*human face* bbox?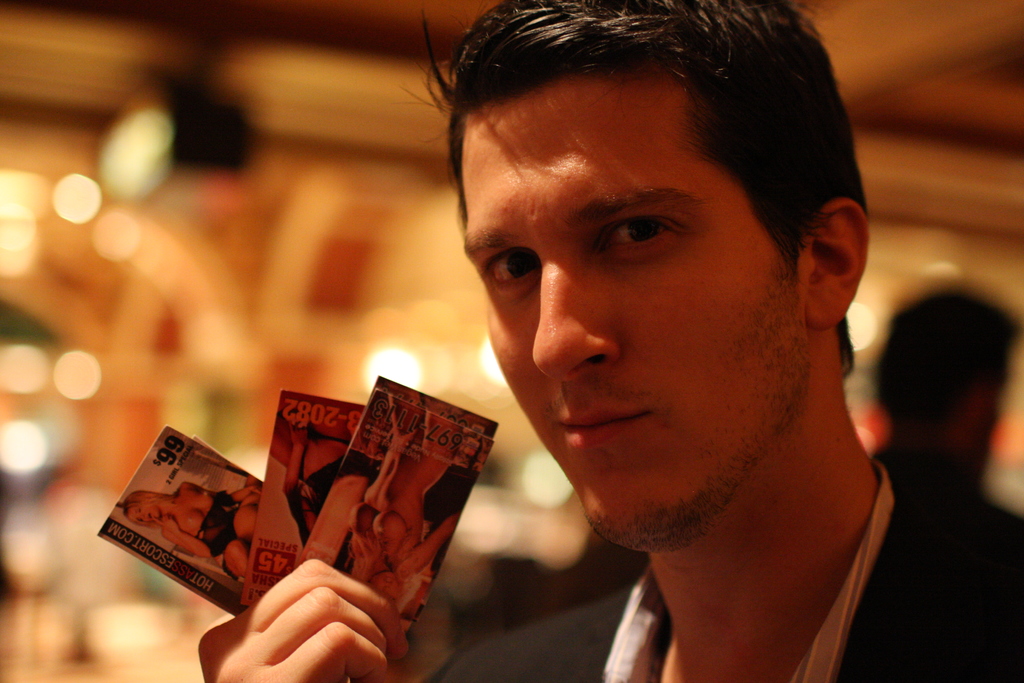
select_region(454, 76, 767, 543)
